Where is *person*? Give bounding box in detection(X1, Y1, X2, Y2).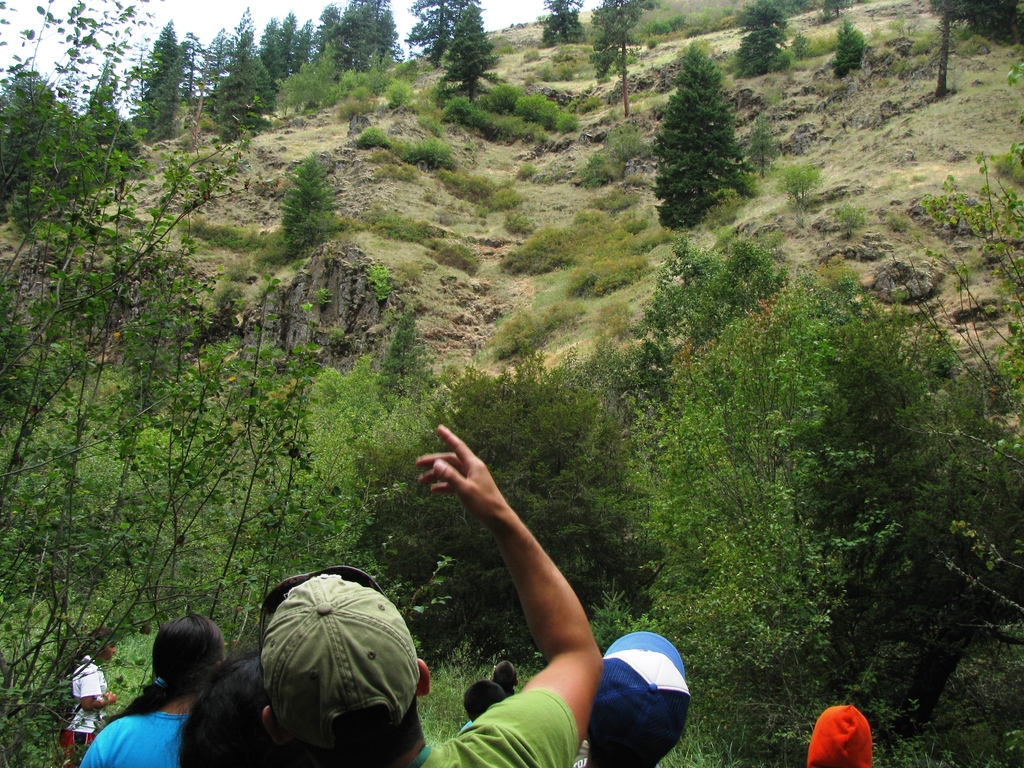
detection(76, 612, 230, 767).
